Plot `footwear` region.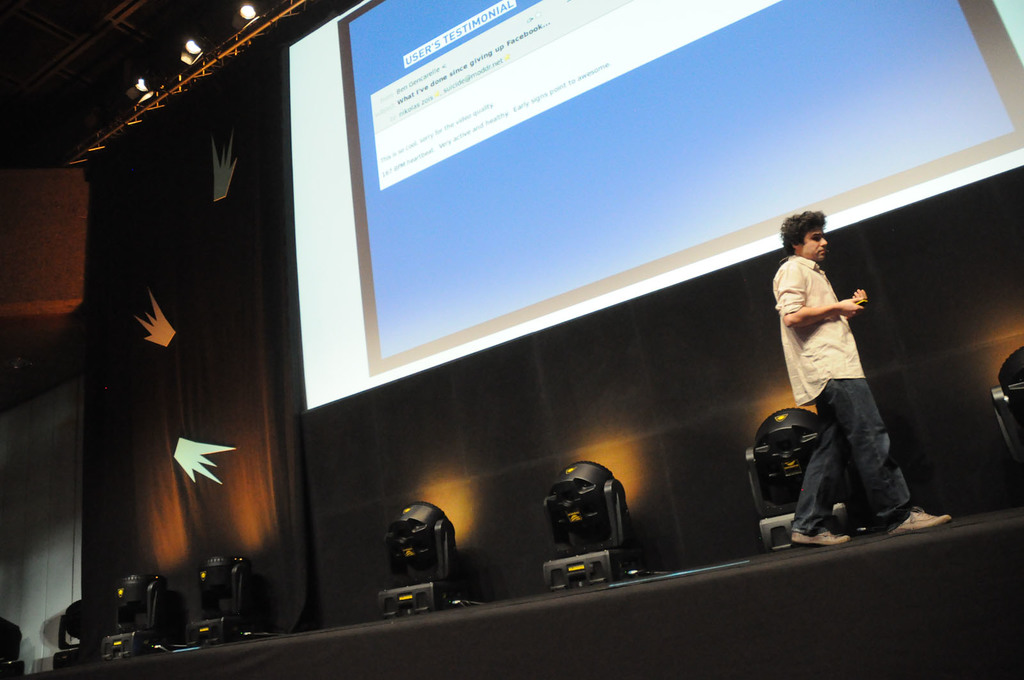
Plotted at locate(793, 526, 848, 548).
